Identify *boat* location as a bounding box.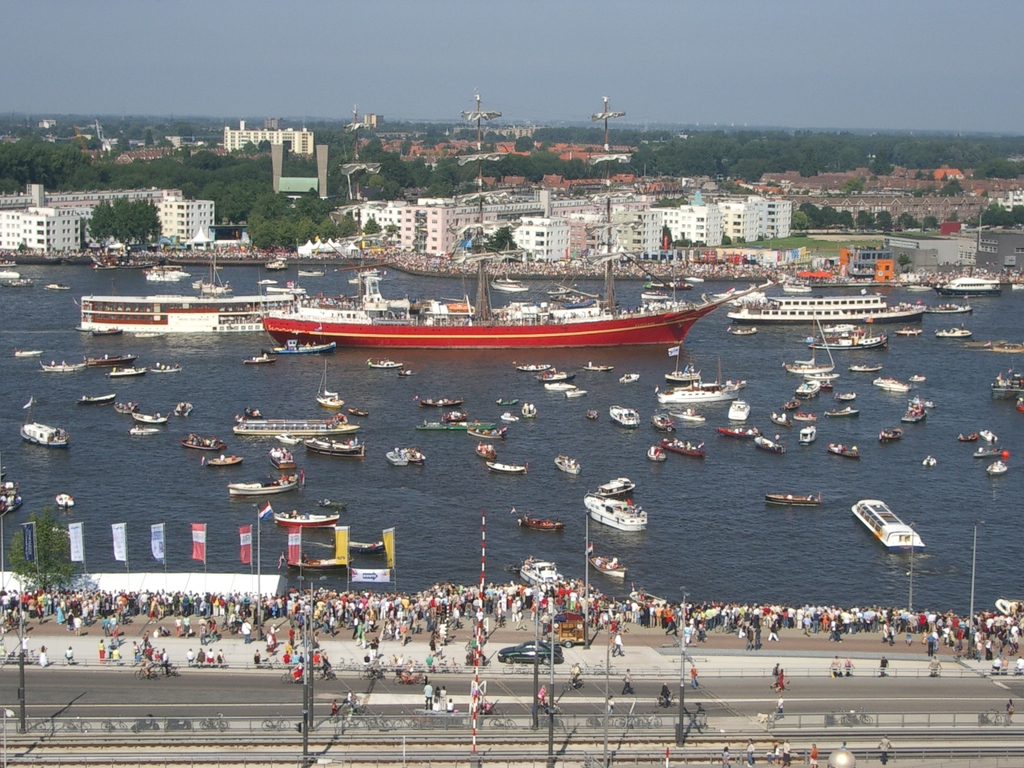
bbox=(900, 394, 935, 427).
